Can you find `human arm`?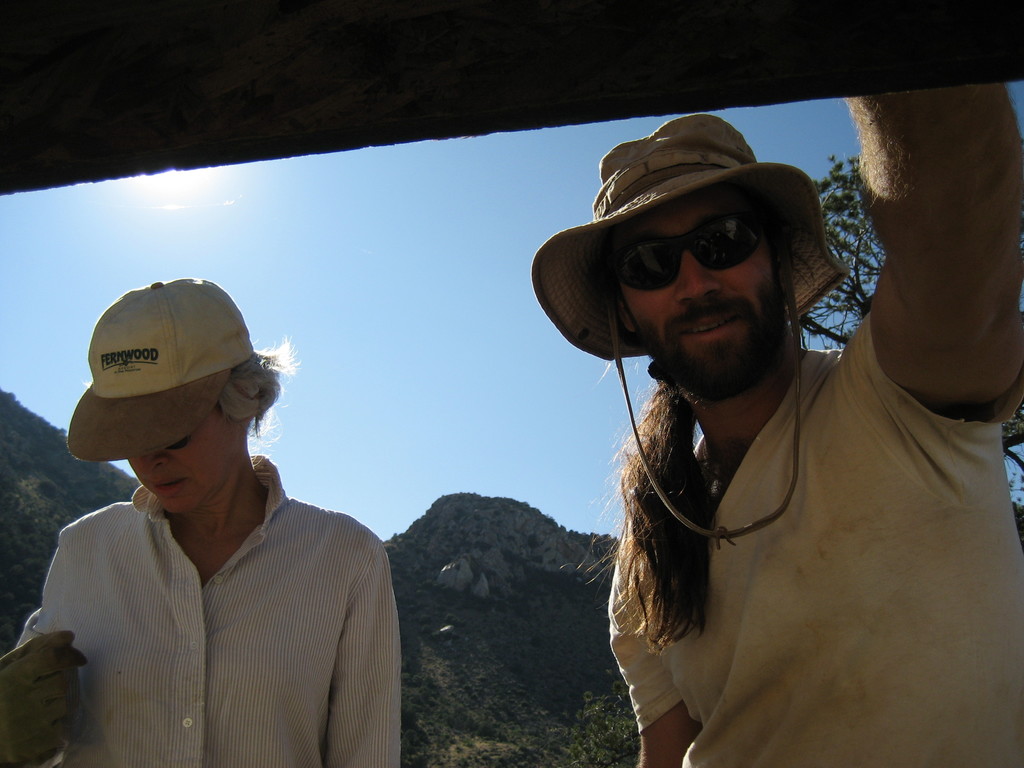
Yes, bounding box: crop(315, 519, 404, 767).
